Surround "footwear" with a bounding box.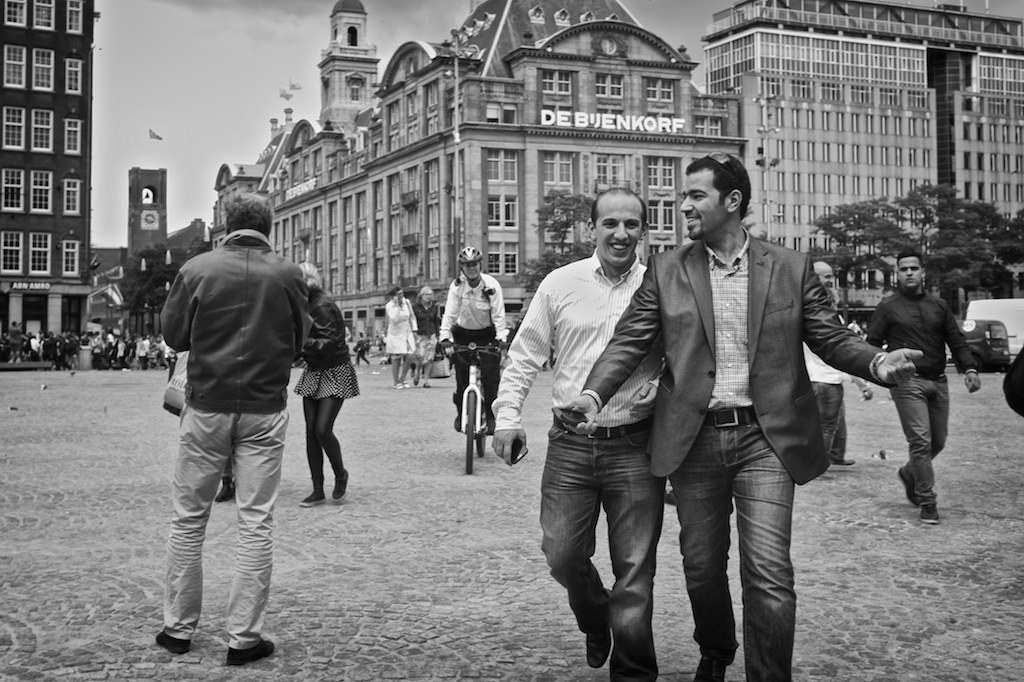
l=453, t=418, r=460, b=431.
